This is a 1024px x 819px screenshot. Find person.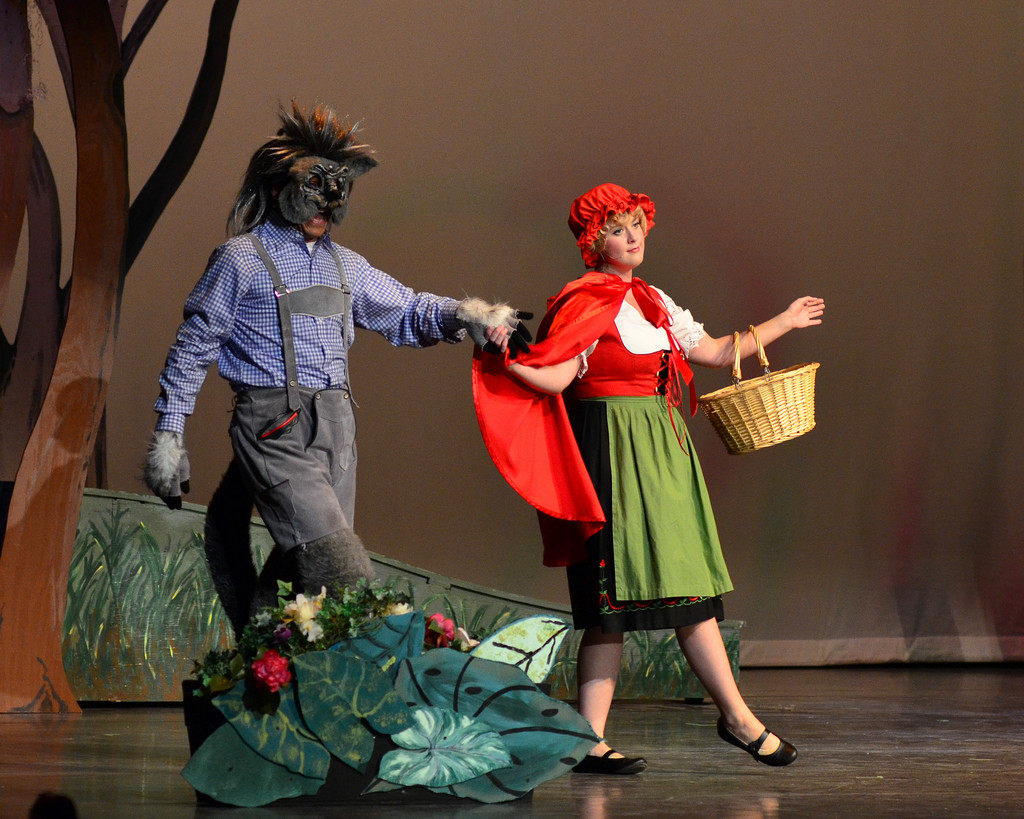
Bounding box: x1=486, y1=172, x2=757, y2=780.
